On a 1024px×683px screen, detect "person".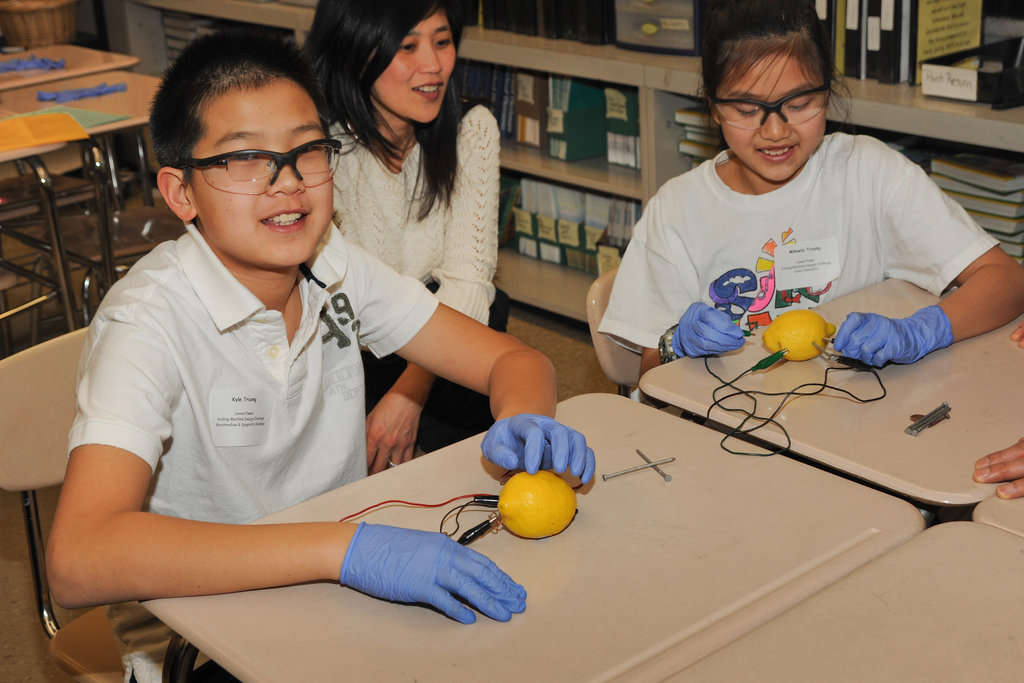
<box>299,0,499,476</box>.
